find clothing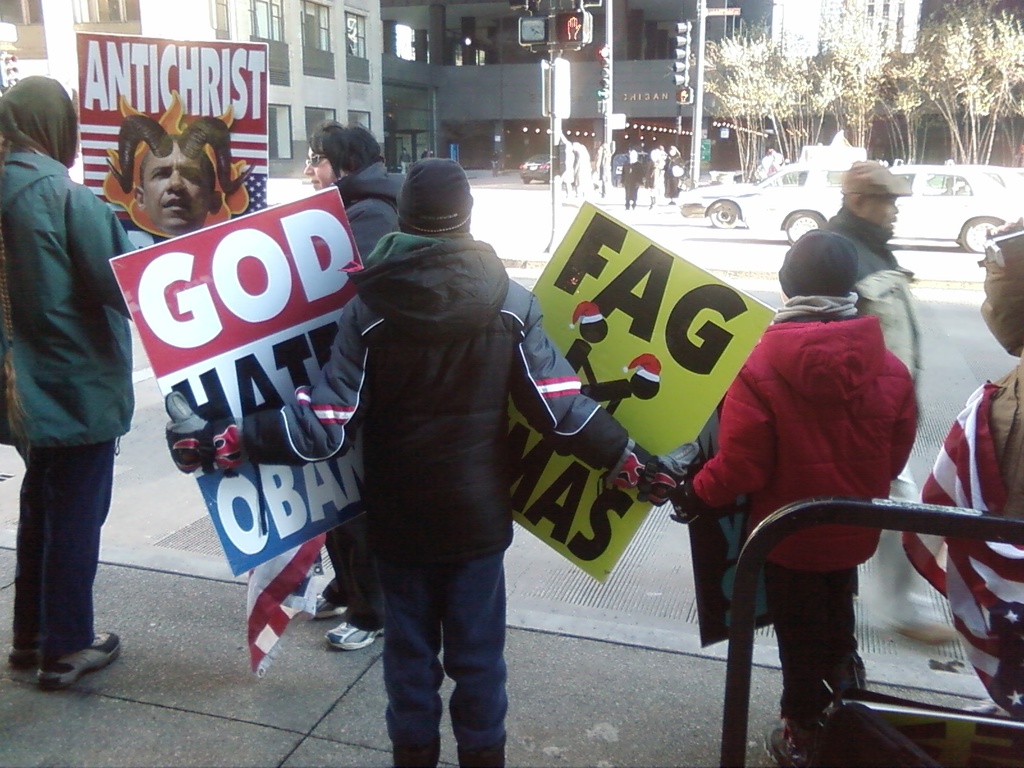
818,212,931,632
